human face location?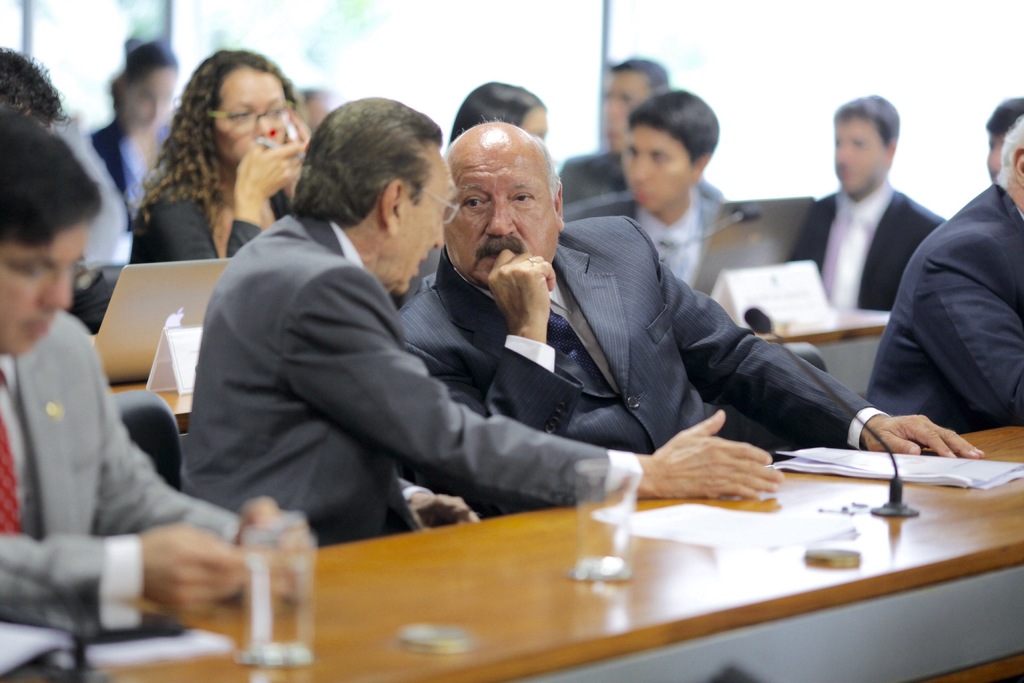
[209, 63, 284, 161]
